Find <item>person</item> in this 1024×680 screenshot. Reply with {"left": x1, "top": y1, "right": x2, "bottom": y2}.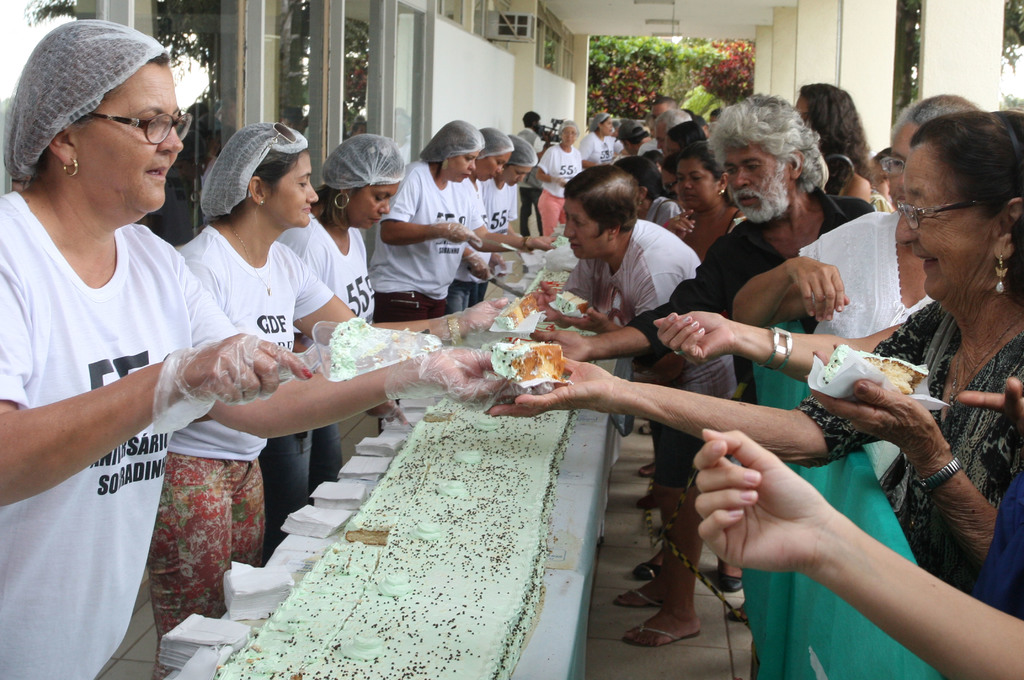
{"left": 506, "top": 85, "right": 867, "bottom": 417}.
